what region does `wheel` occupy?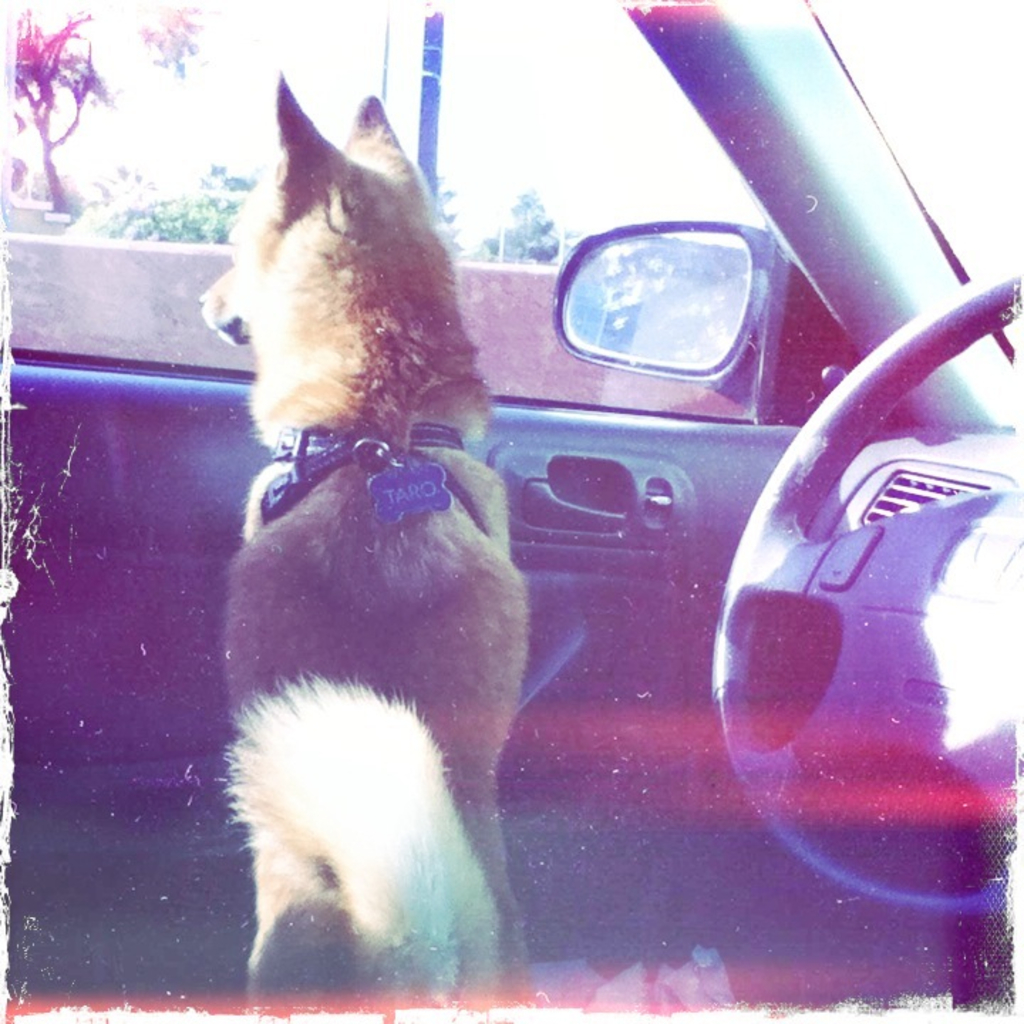
box(752, 277, 1021, 893).
